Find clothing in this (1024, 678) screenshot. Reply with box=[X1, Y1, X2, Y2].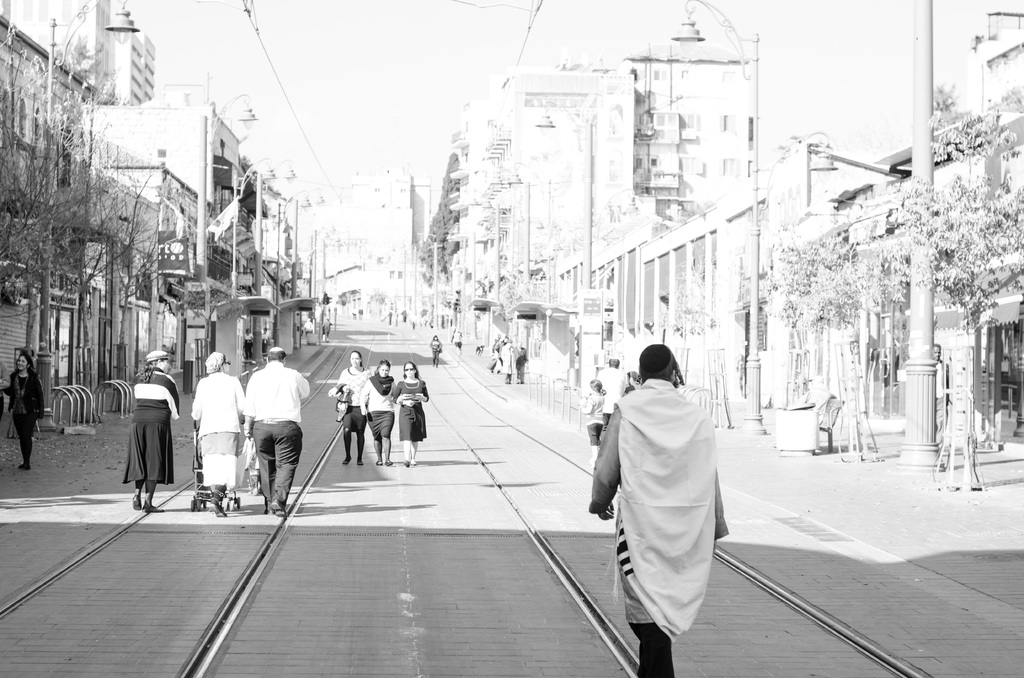
box=[395, 375, 425, 438].
